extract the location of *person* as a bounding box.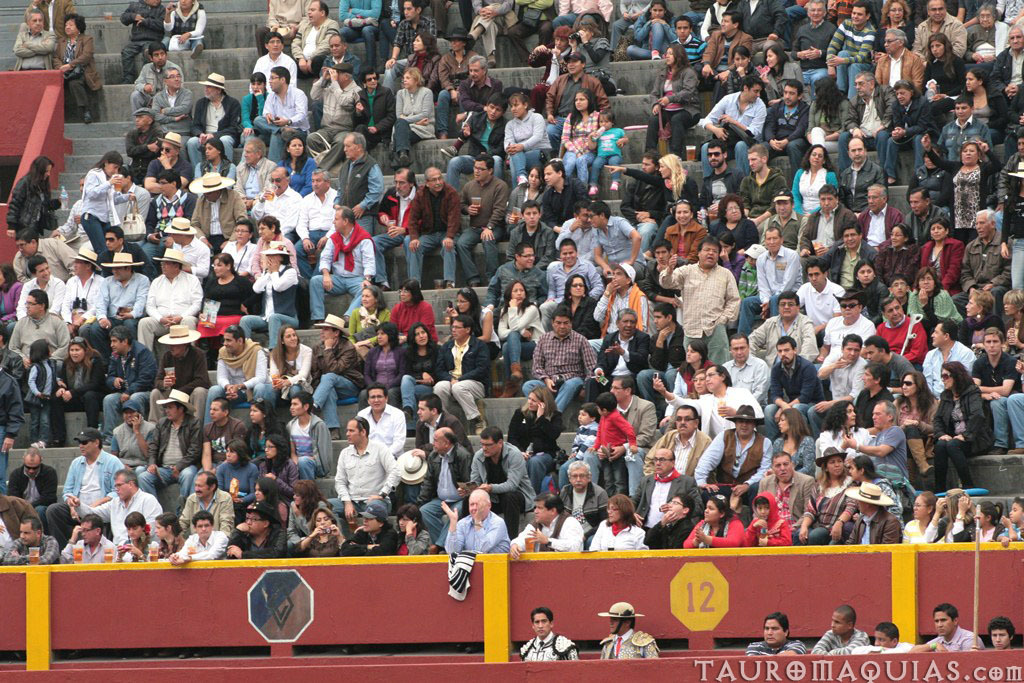
518:608:575:665.
